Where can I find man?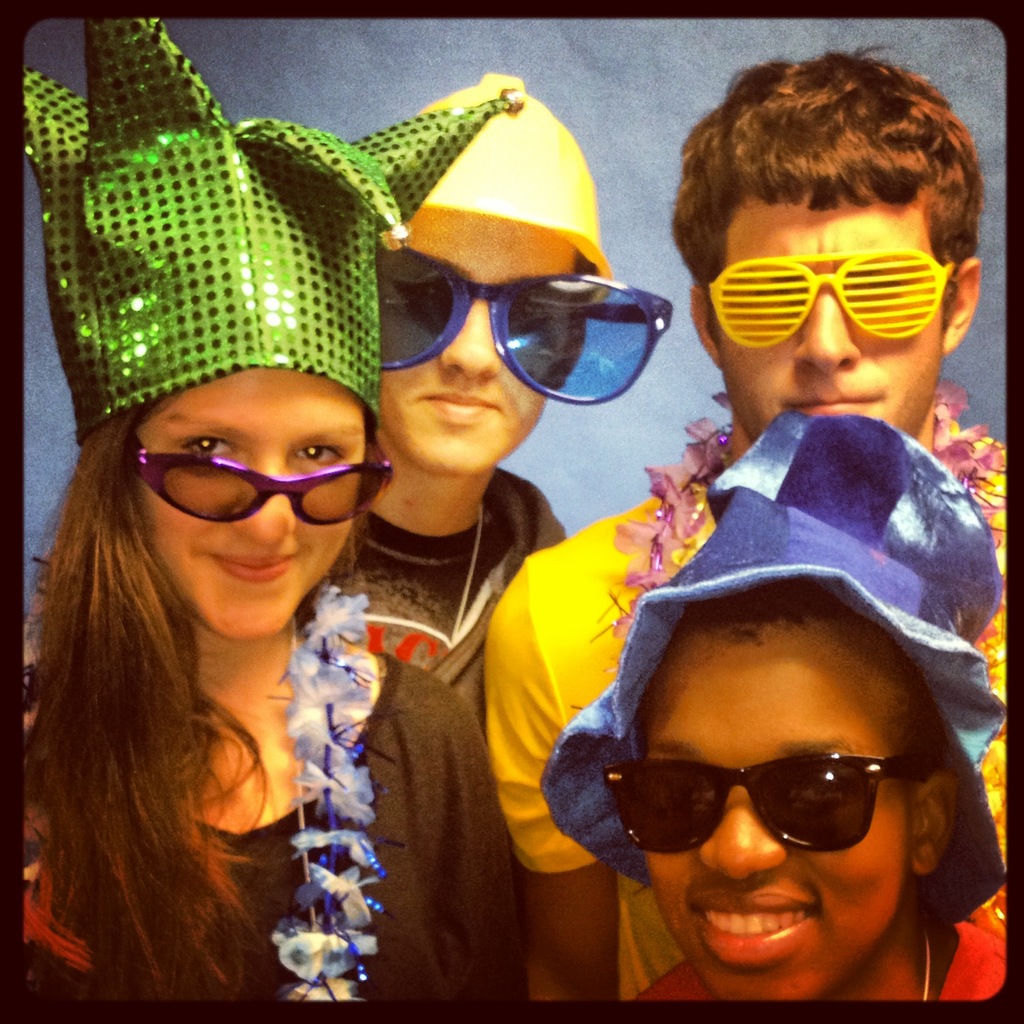
You can find it at 317,64,620,668.
